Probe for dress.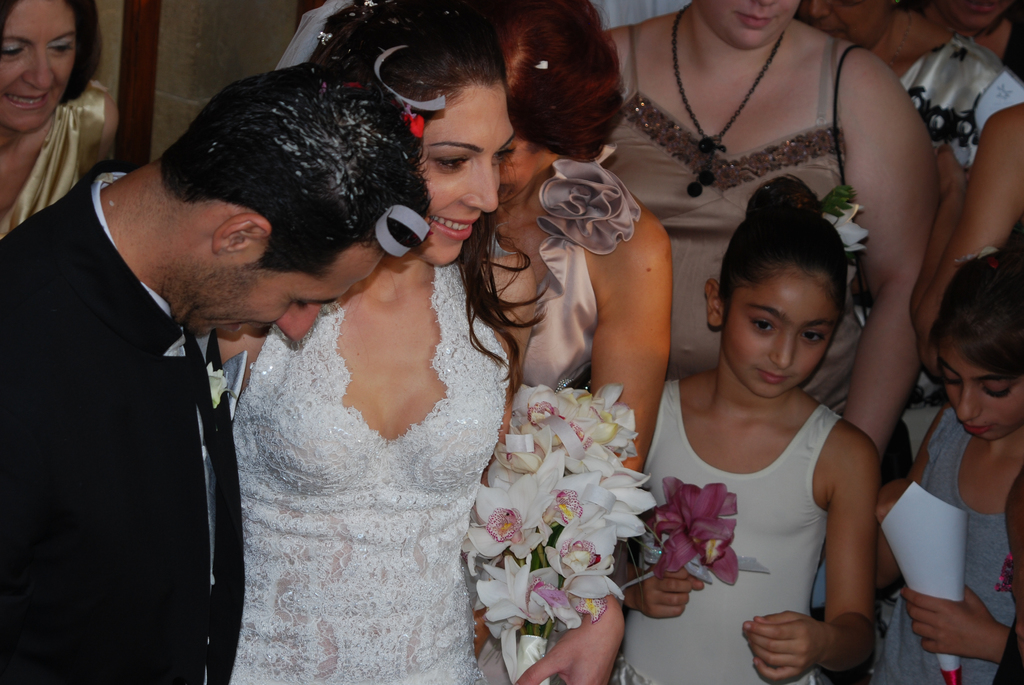
Probe result: Rect(229, 265, 506, 684).
